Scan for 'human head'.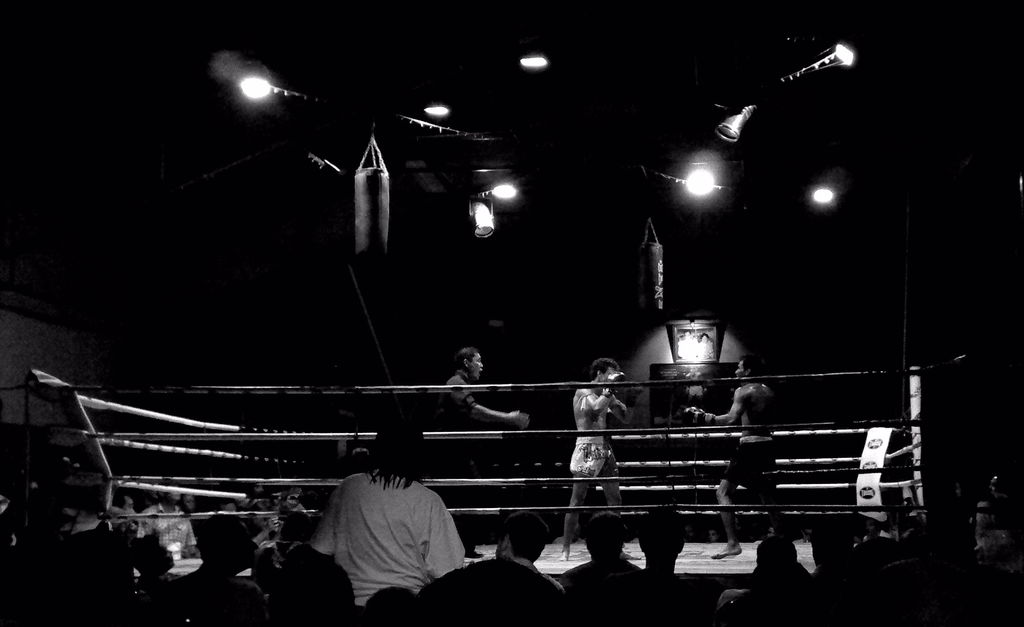
Scan result: x1=153 y1=487 x2=180 y2=508.
